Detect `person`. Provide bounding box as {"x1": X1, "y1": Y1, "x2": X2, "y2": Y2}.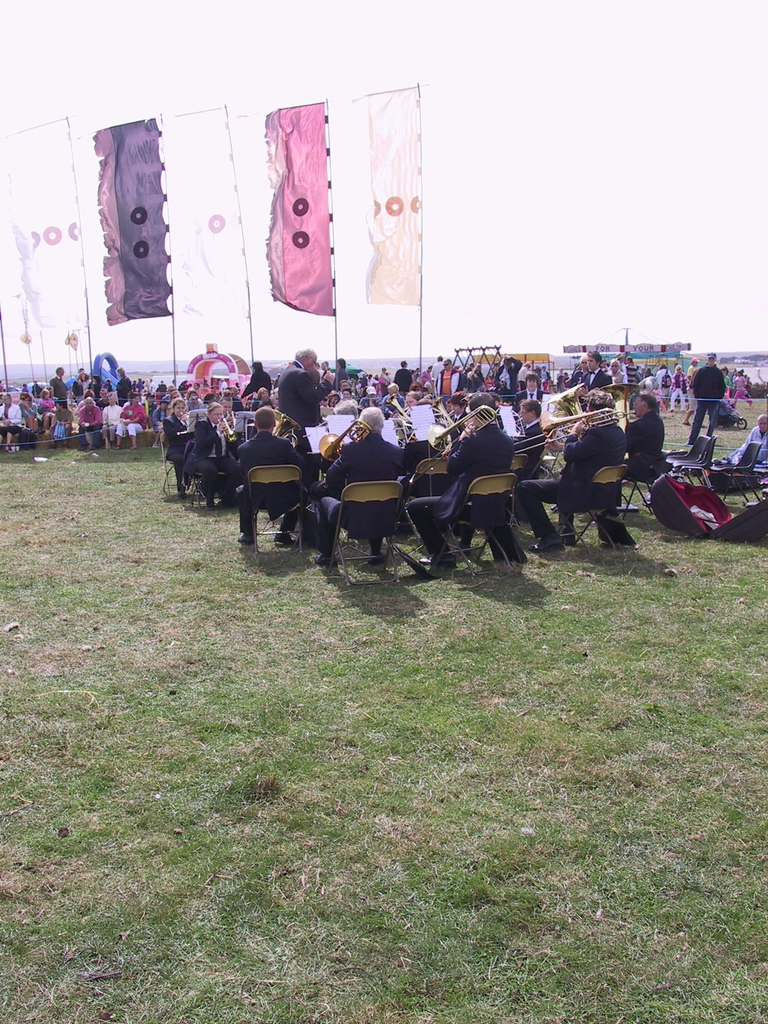
{"x1": 496, "y1": 352, "x2": 525, "y2": 392}.
